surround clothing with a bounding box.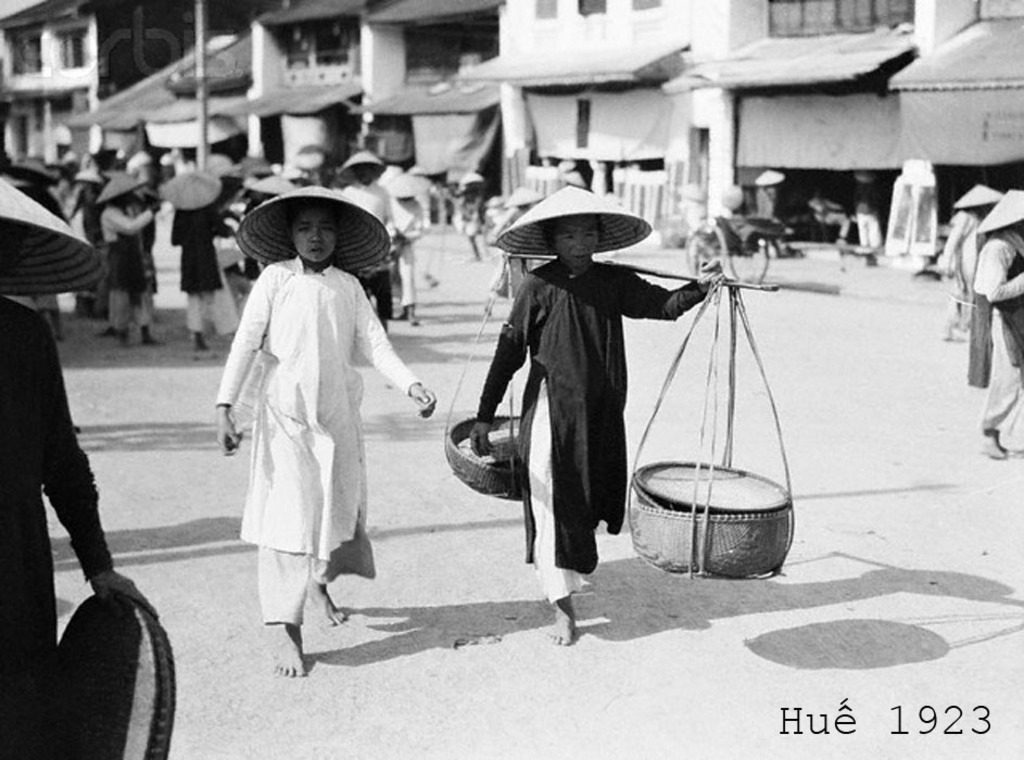
BBox(163, 204, 243, 340).
